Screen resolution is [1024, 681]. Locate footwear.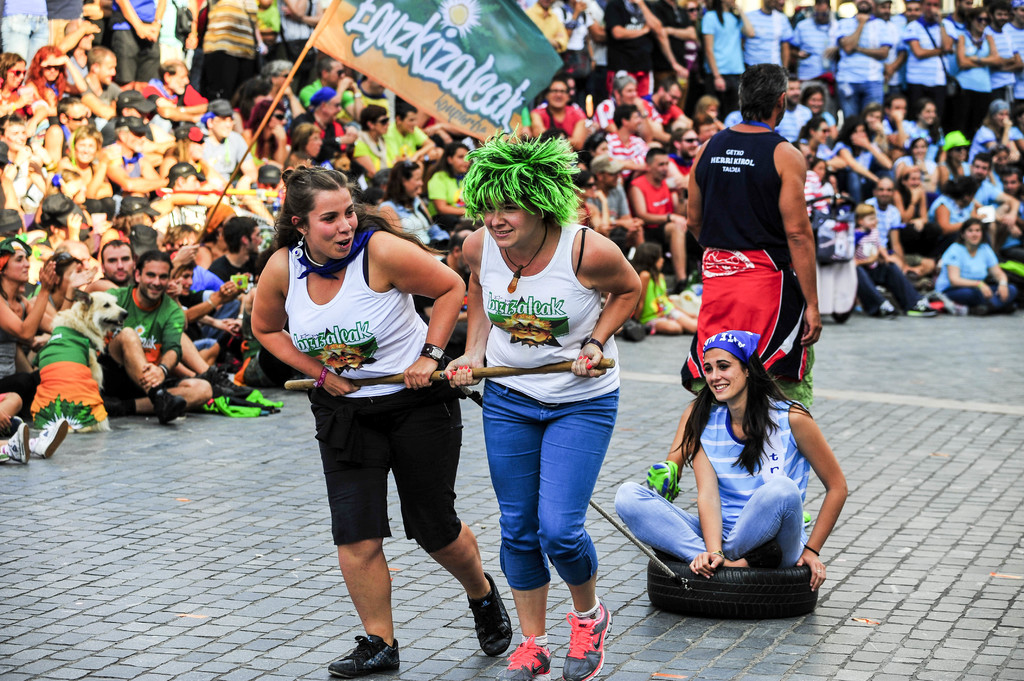
left=498, top=637, right=552, bottom=680.
